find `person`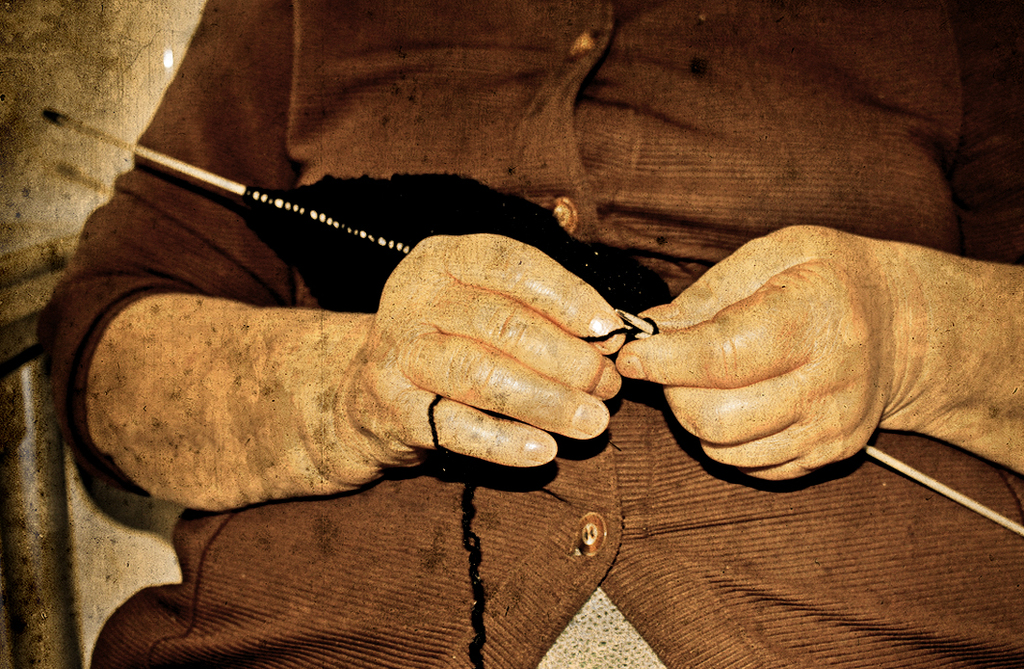
detection(38, 0, 1023, 668)
